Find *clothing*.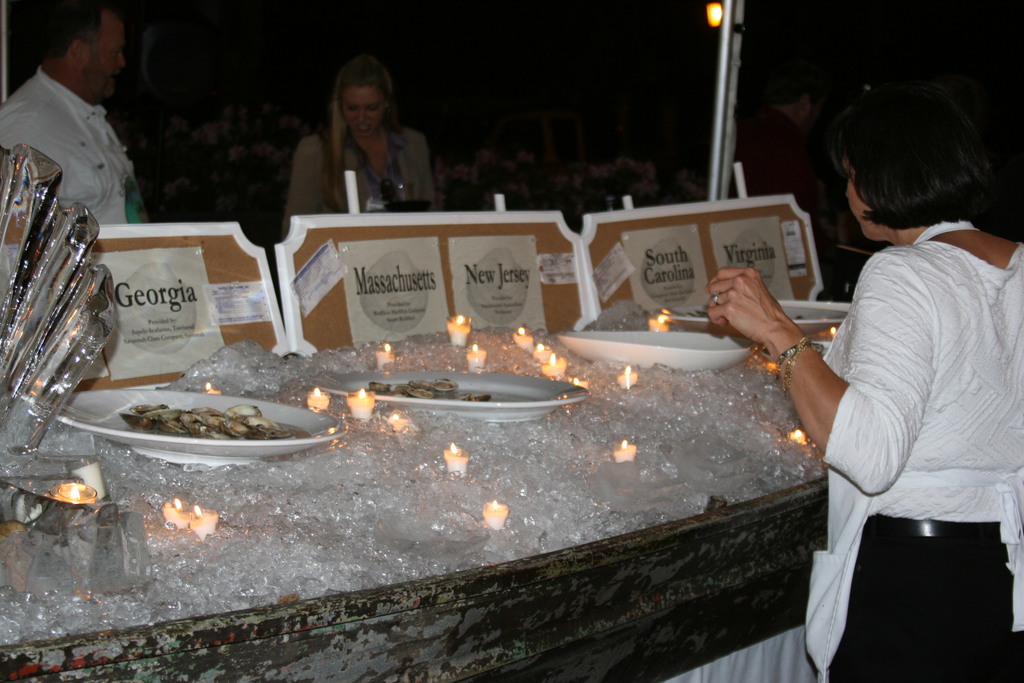
region(282, 126, 440, 238).
